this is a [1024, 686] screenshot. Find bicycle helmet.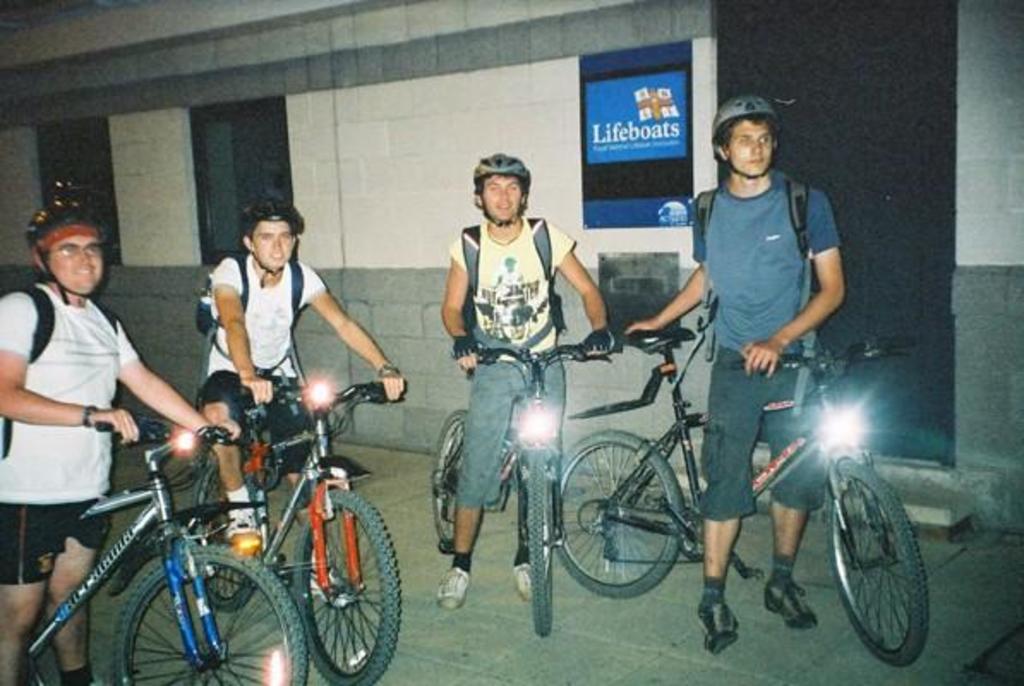
Bounding box: 247, 192, 307, 232.
